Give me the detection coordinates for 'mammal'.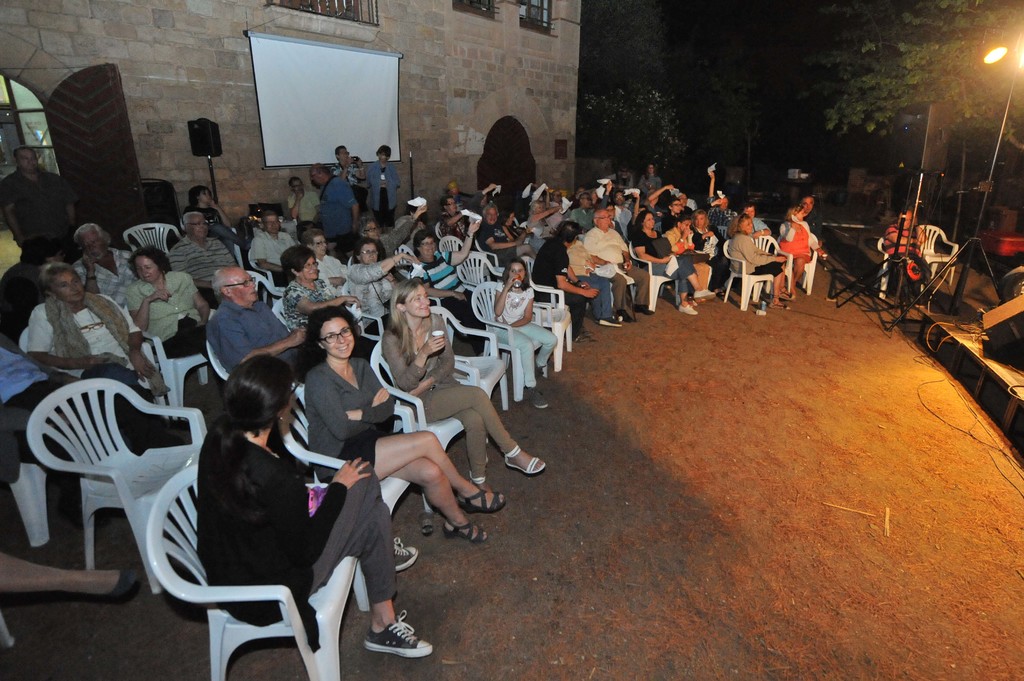
box=[310, 304, 509, 544].
